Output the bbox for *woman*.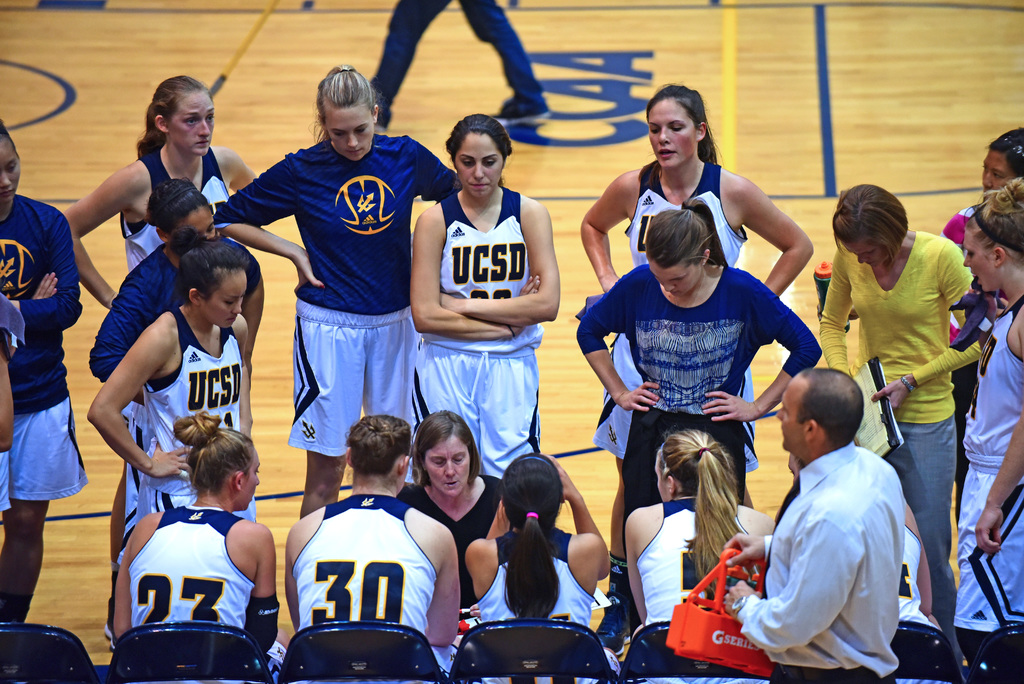
Rect(577, 83, 813, 649).
